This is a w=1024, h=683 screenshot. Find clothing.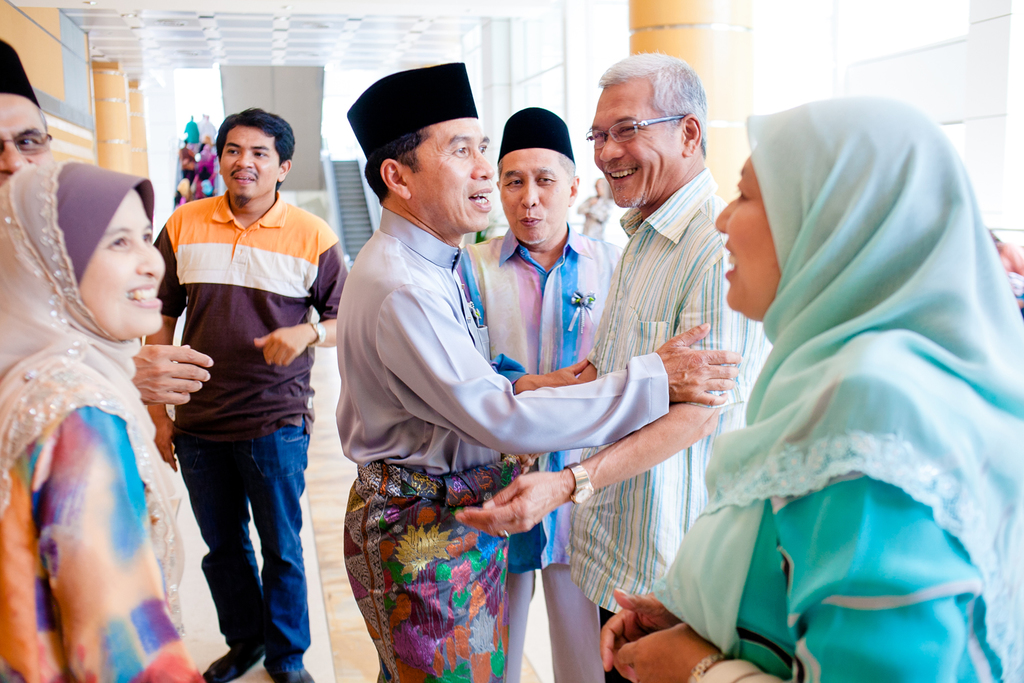
Bounding box: [151, 189, 354, 680].
